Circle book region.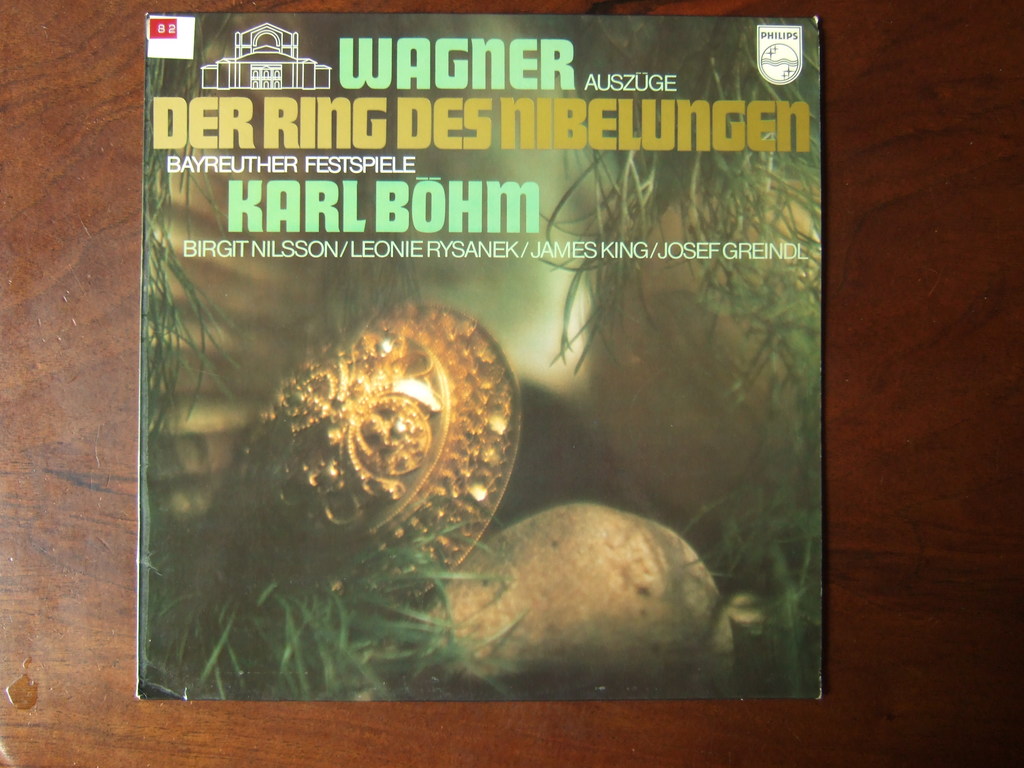
Region: select_region(81, 0, 841, 739).
